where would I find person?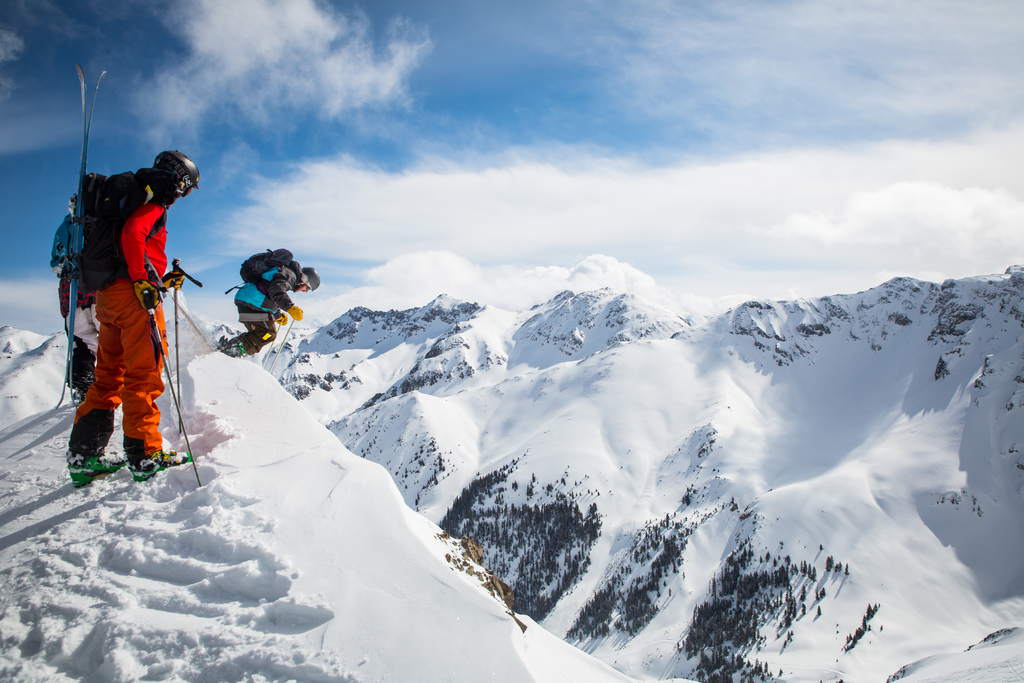
At BBox(57, 122, 189, 520).
